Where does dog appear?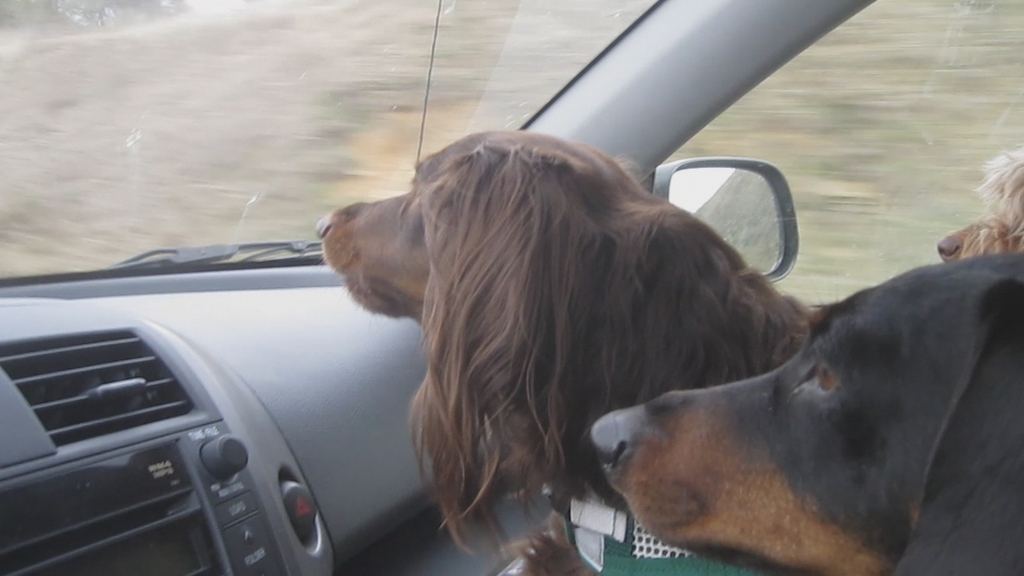
Appears at bbox=[590, 250, 1023, 575].
